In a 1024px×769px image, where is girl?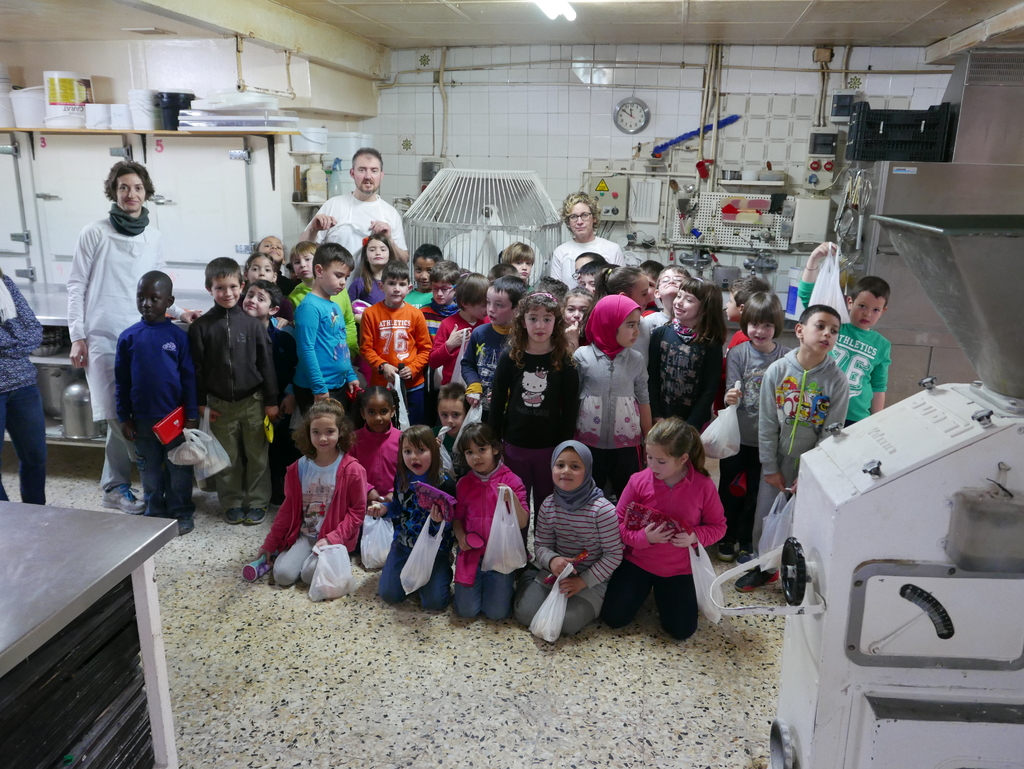
pyautogui.locateOnScreen(492, 287, 583, 519).
